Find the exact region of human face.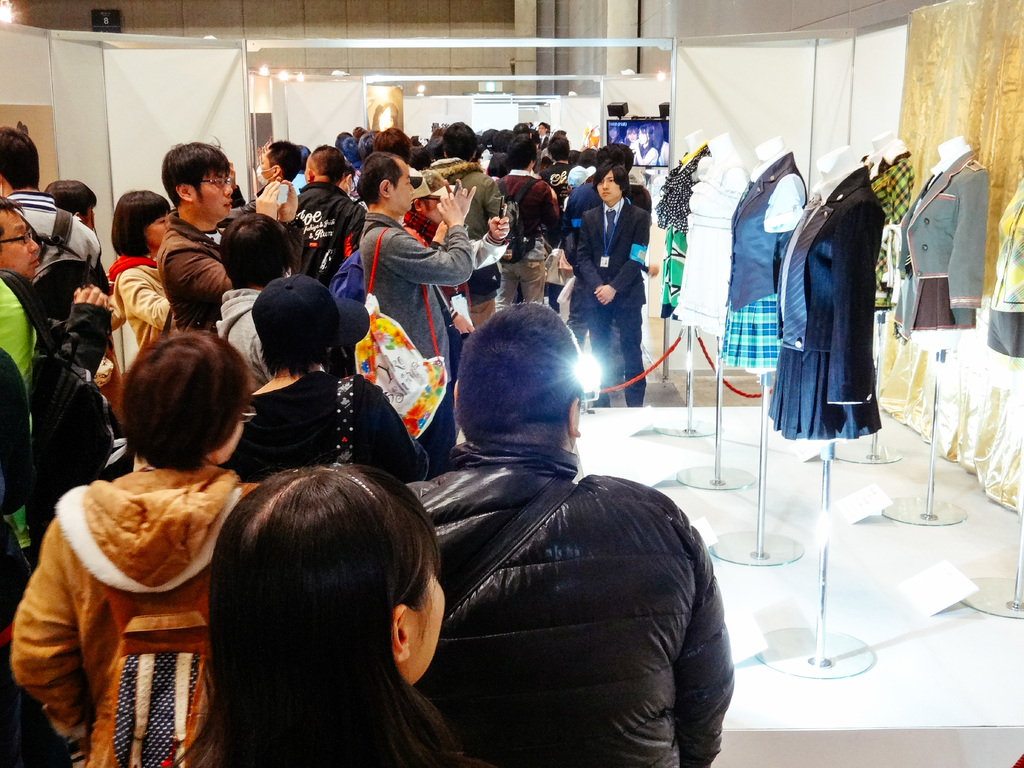
Exact region: x1=0, y1=210, x2=40, y2=280.
